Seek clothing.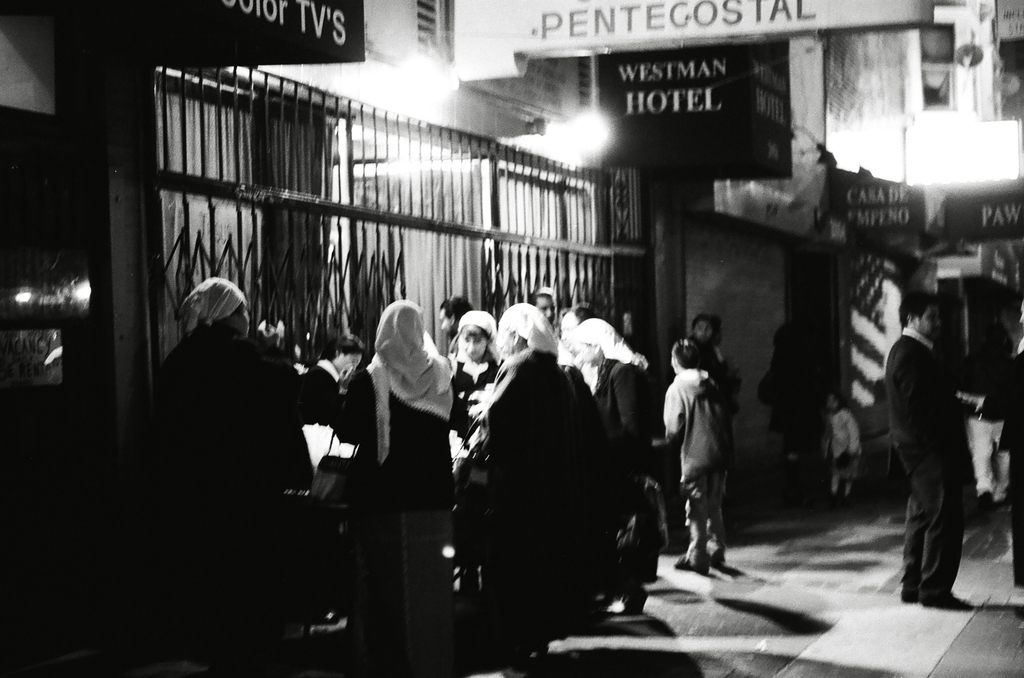
885/336/980/602.
